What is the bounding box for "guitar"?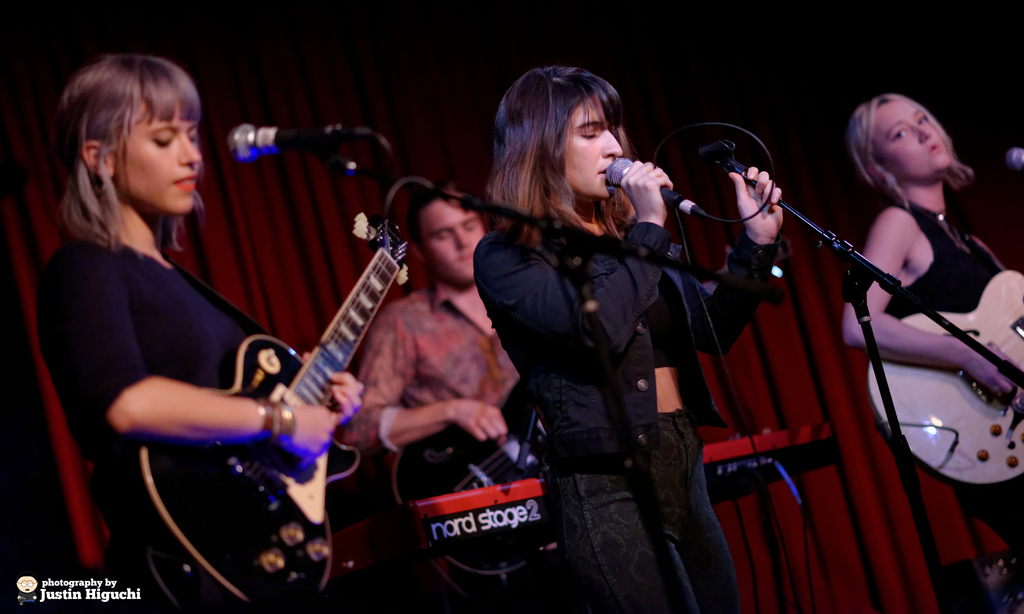
x1=394 y1=402 x2=842 y2=590.
